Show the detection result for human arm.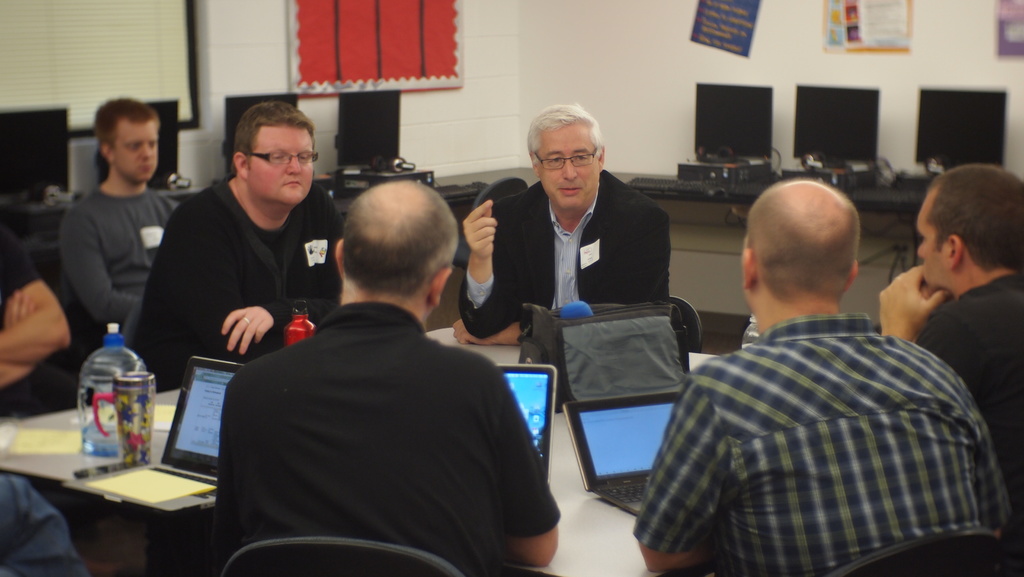
0 218 75 364.
